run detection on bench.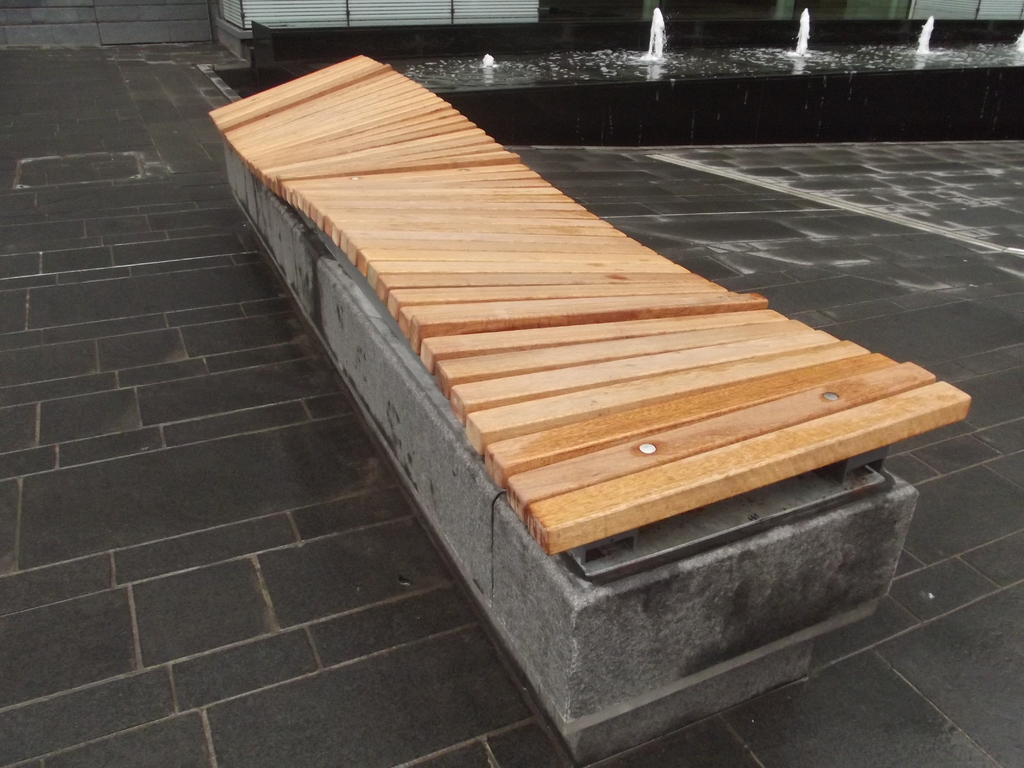
Result: rect(209, 47, 972, 765).
